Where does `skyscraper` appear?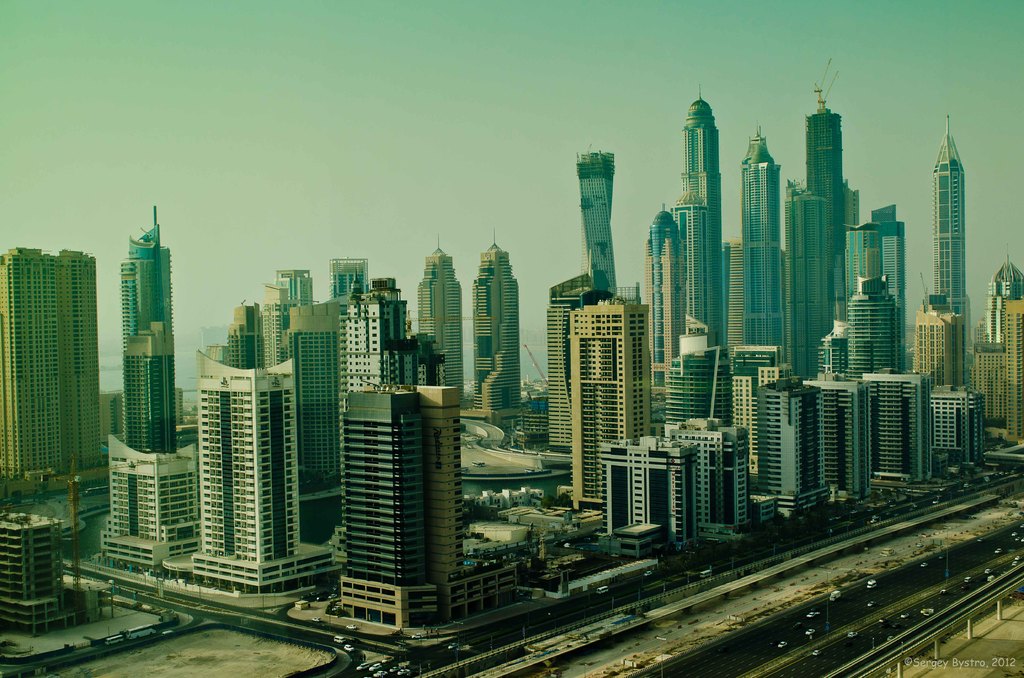
Appears at [472, 227, 519, 433].
